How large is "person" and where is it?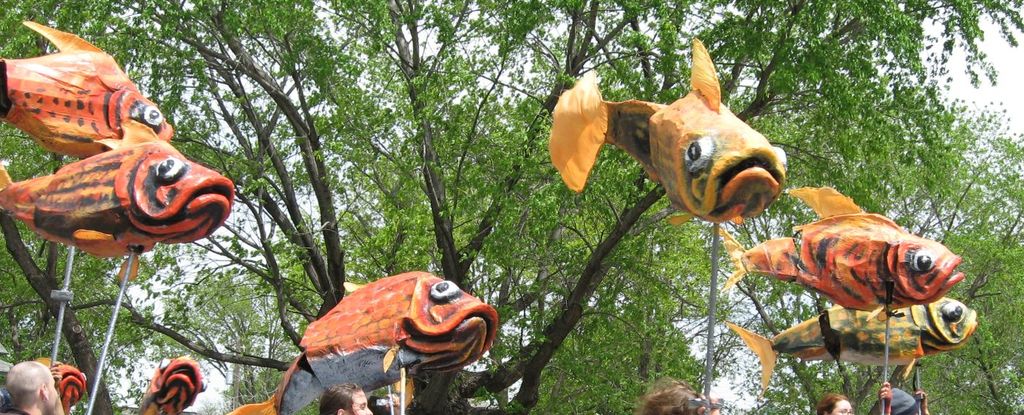
Bounding box: l=0, t=358, r=62, b=414.
